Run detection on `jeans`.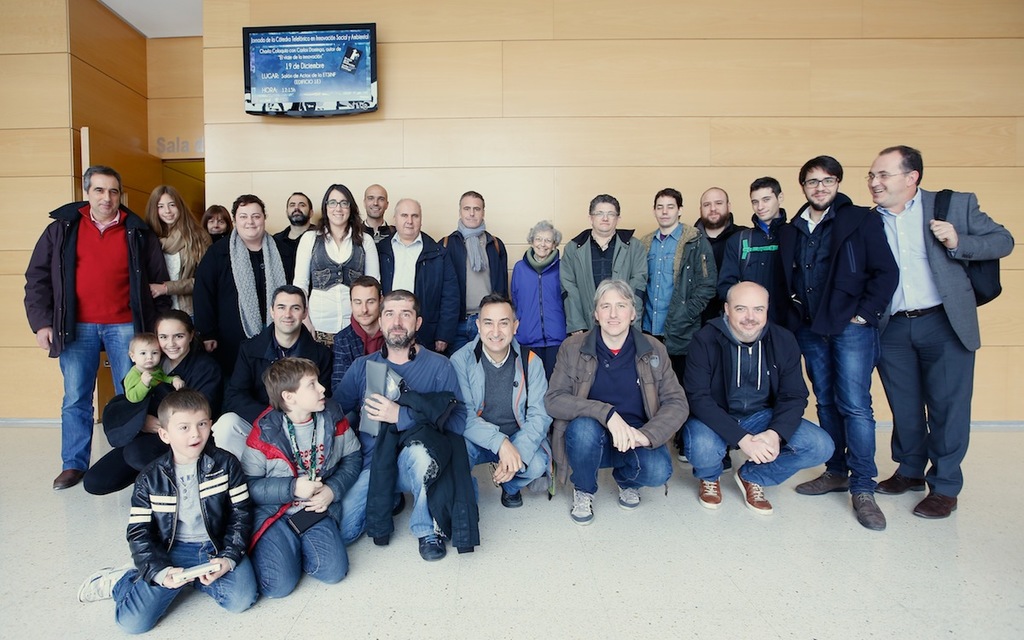
Result: 259,515,347,598.
